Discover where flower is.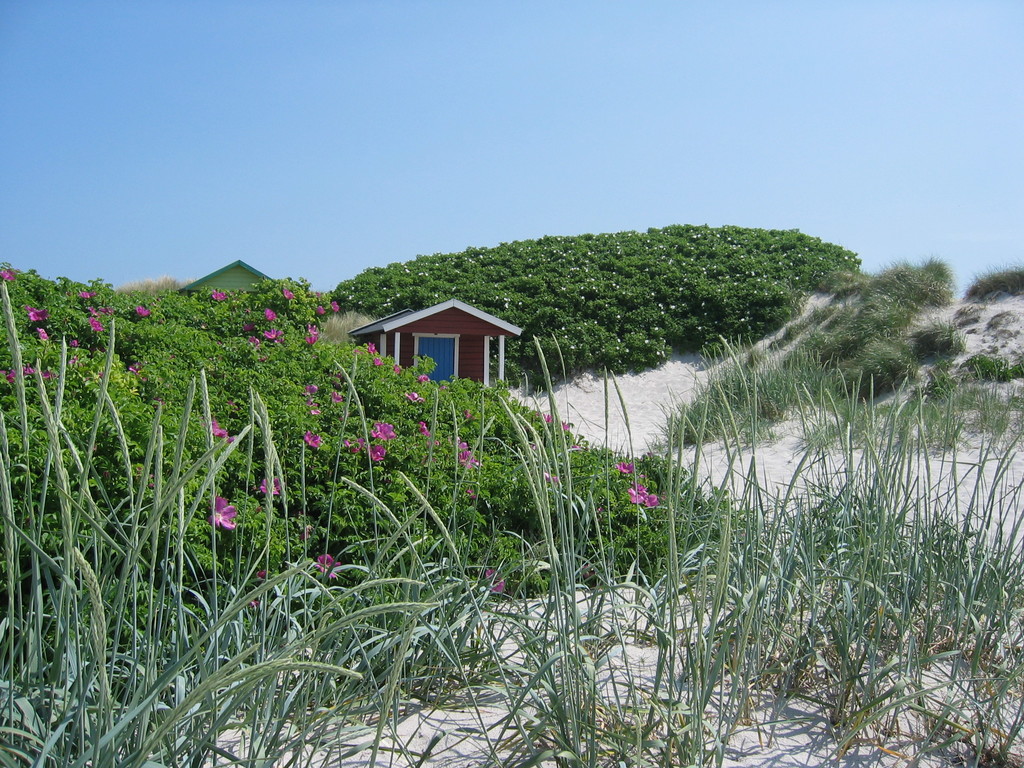
Discovered at 259, 571, 268, 576.
